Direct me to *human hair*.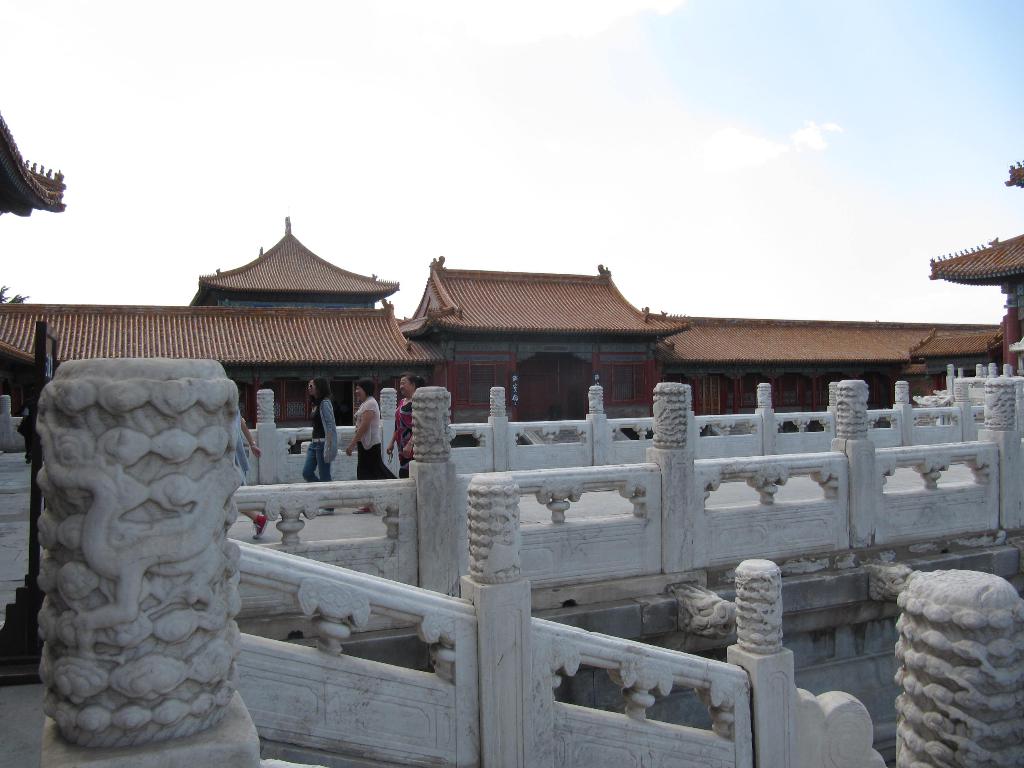
Direction: (x1=310, y1=371, x2=332, y2=397).
